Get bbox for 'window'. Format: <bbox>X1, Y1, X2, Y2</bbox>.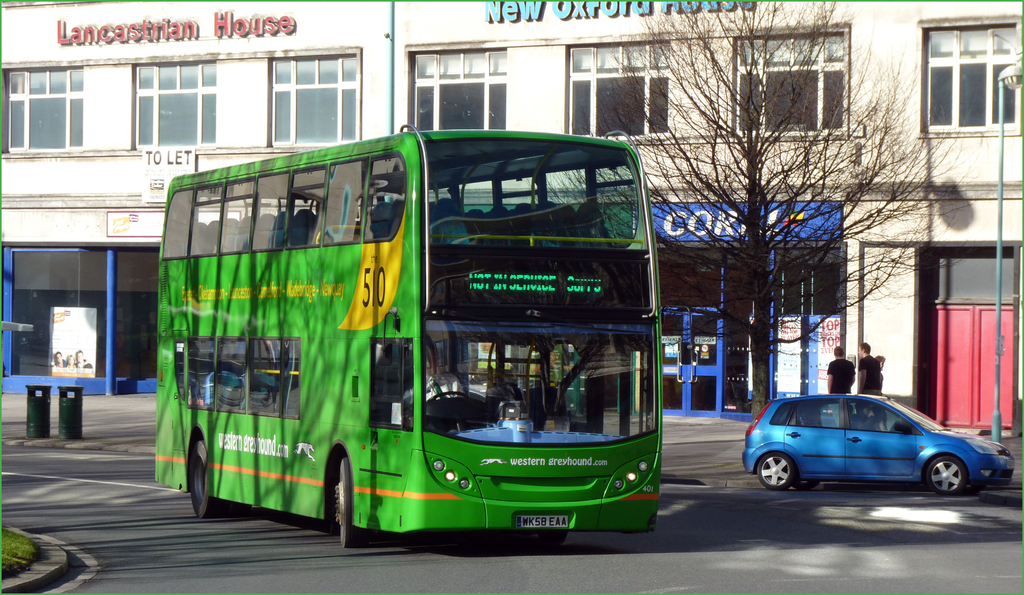
<bbox>170, 338, 299, 418</bbox>.
